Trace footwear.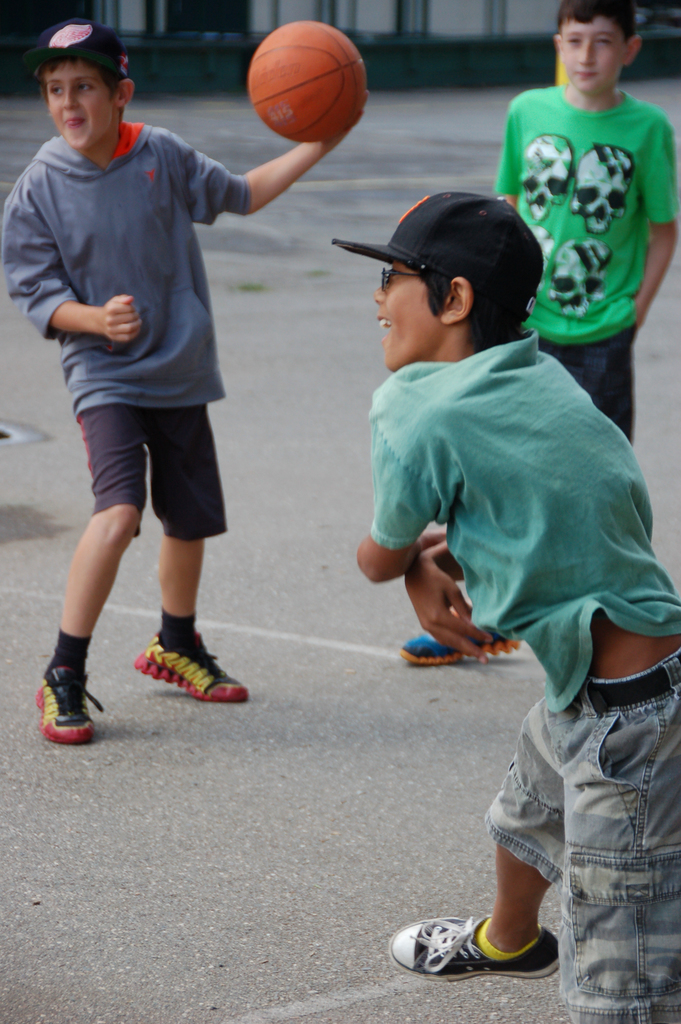
Traced to l=398, t=913, r=552, b=992.
